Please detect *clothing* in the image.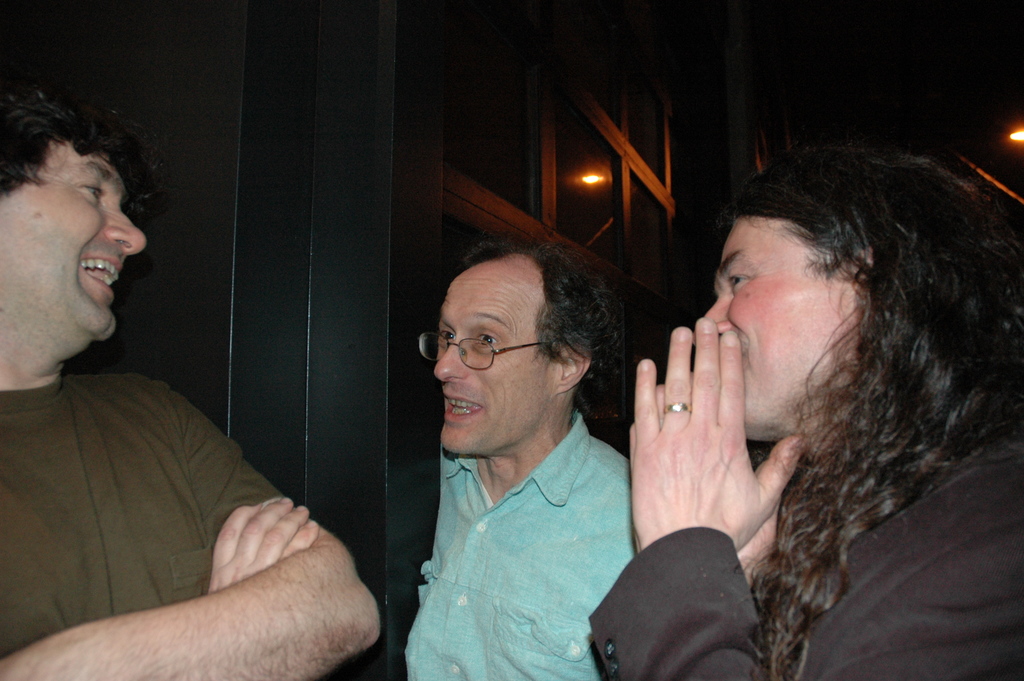
[left=0, top=369, right=292, bottom=665].
